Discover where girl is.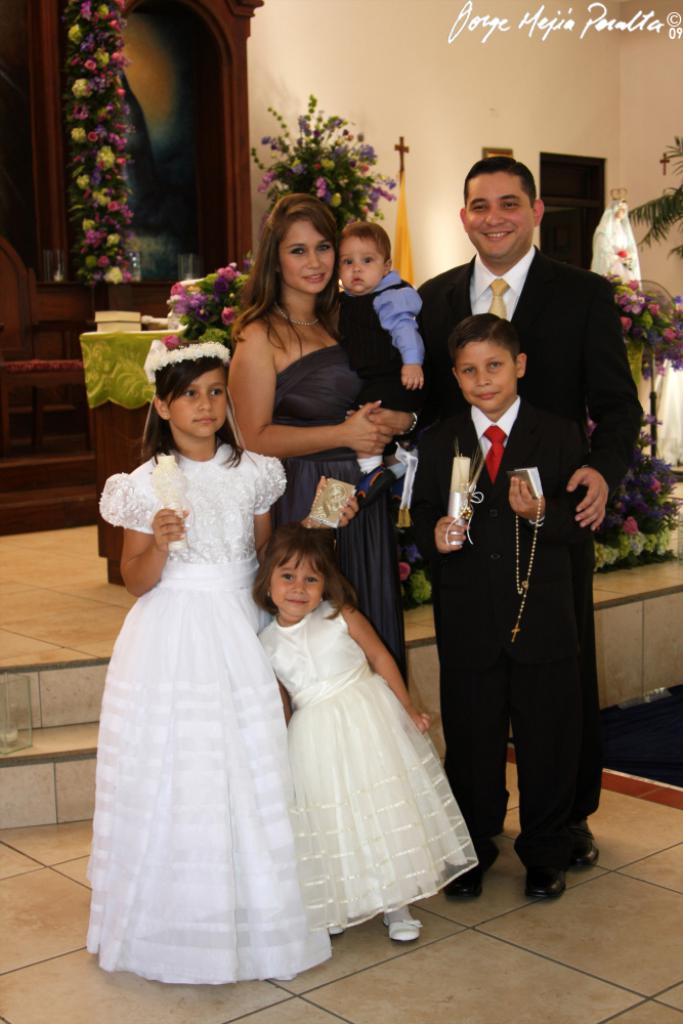
Discovered at select_region(79, 328, 331, 977).
